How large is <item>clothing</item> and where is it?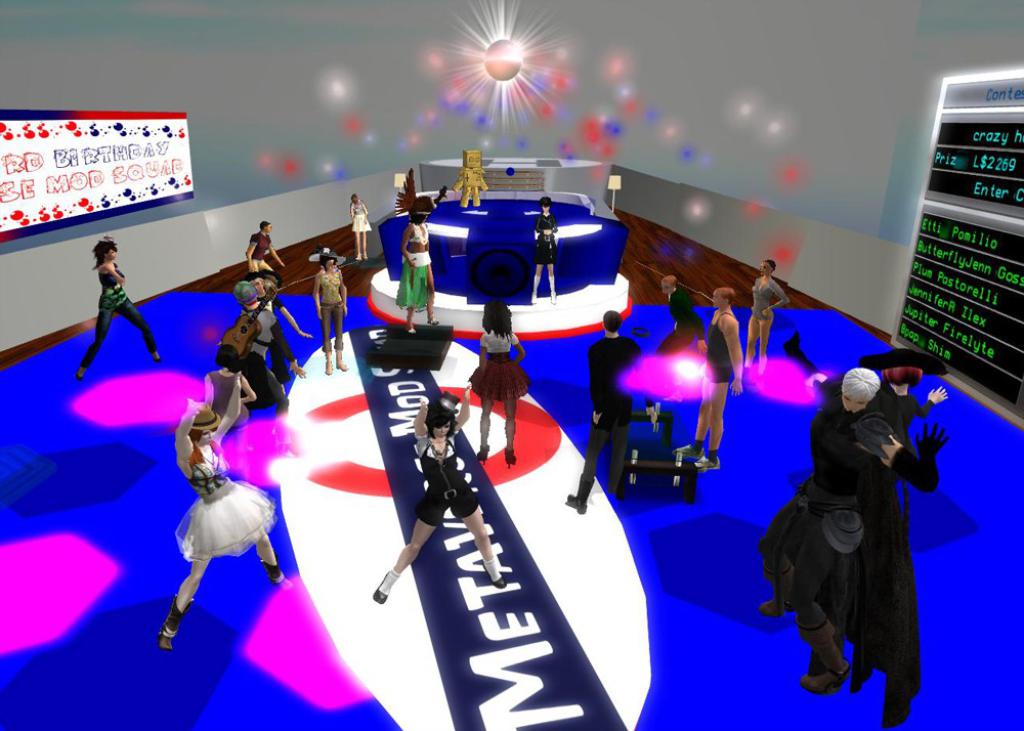
Bounding box: (x1=699, y1=314, x2=732, y2=389).
